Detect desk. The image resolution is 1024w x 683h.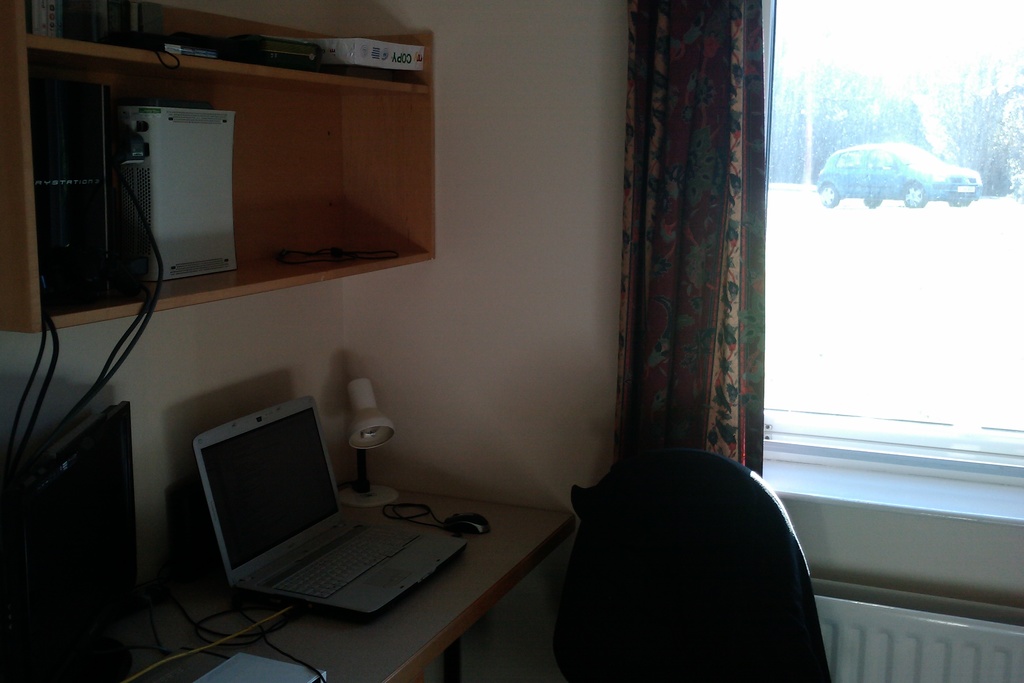
x1=140, y1=407, x2=534, y2=659.
